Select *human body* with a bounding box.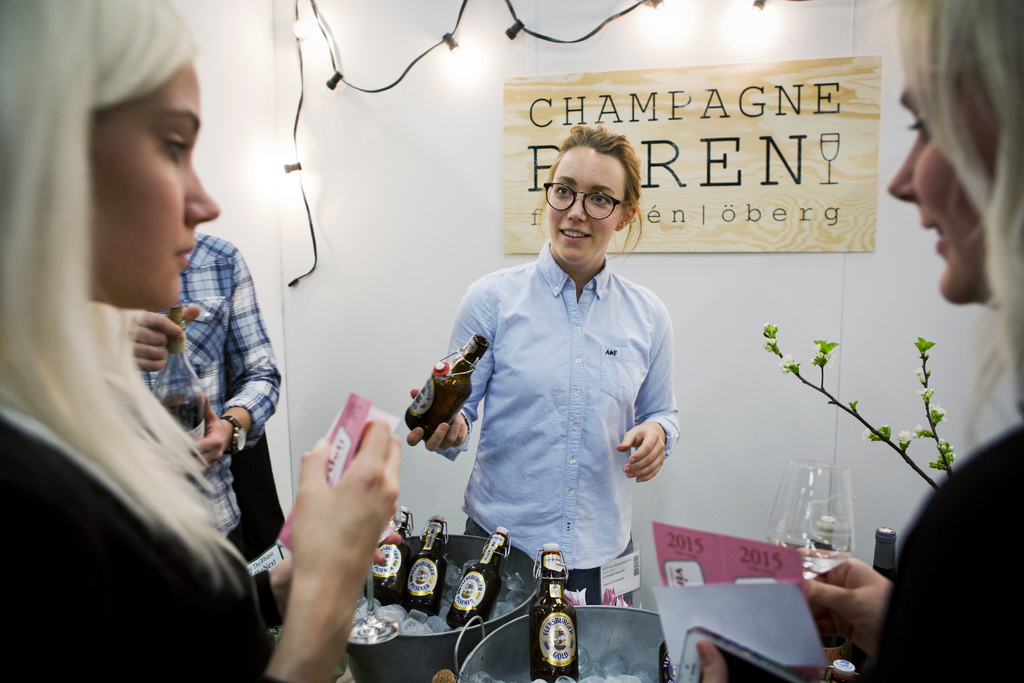
409/241/676/610.
